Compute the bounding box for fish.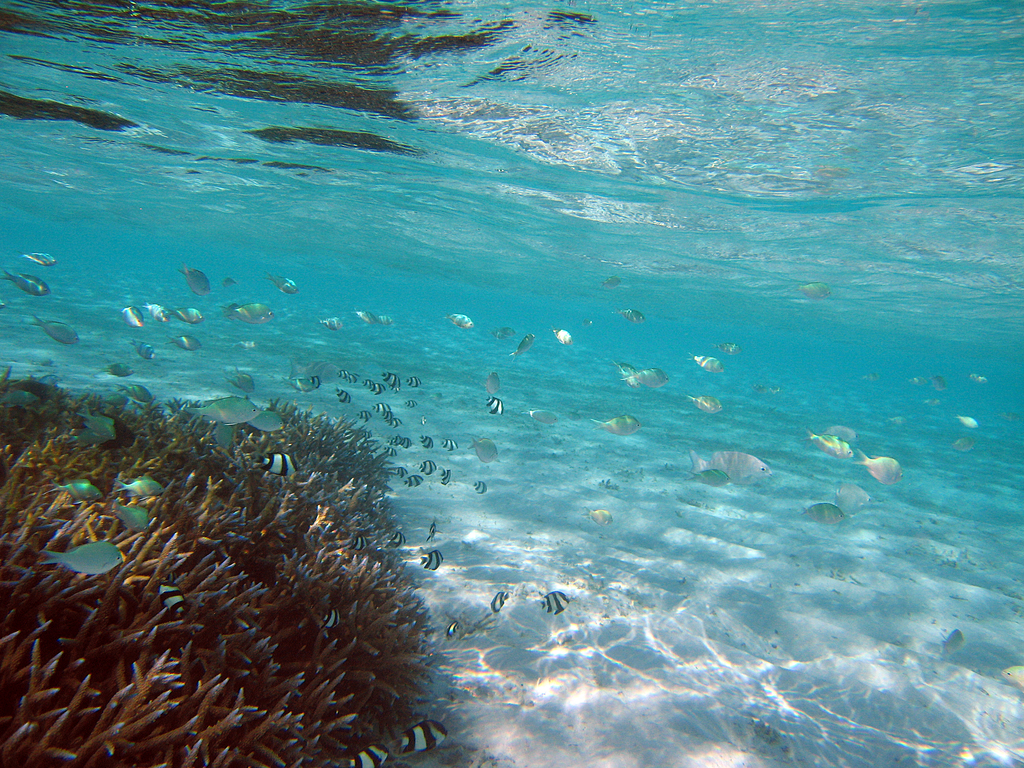
crop(207, 426, 242, 452).
